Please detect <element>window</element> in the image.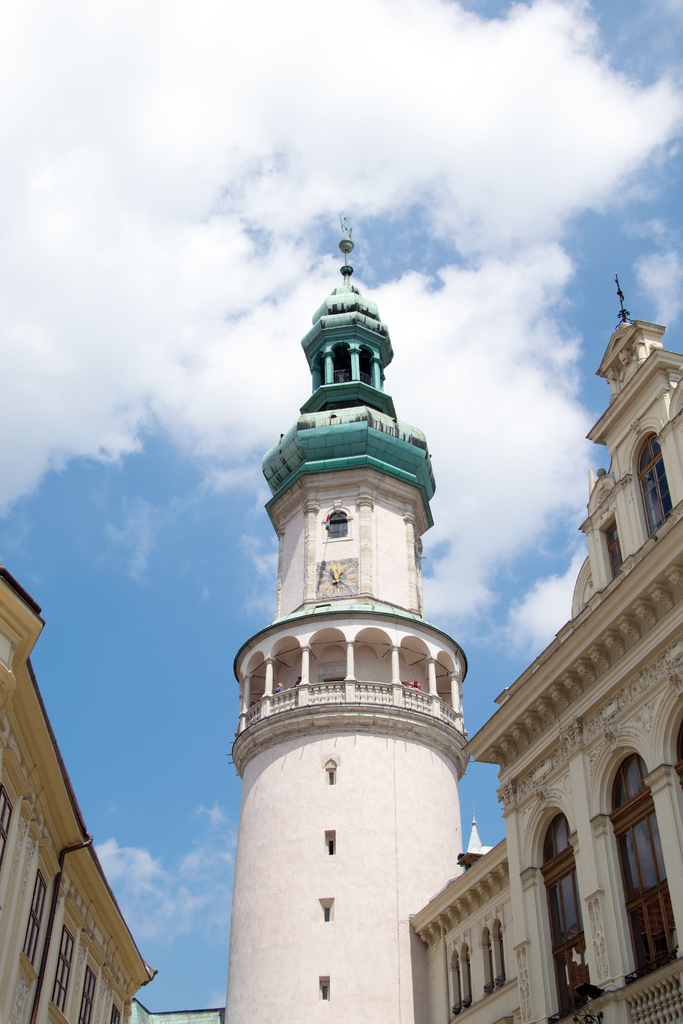
{"x1": 21, "y1": 874, "x2": 55, "y2": 968}.
